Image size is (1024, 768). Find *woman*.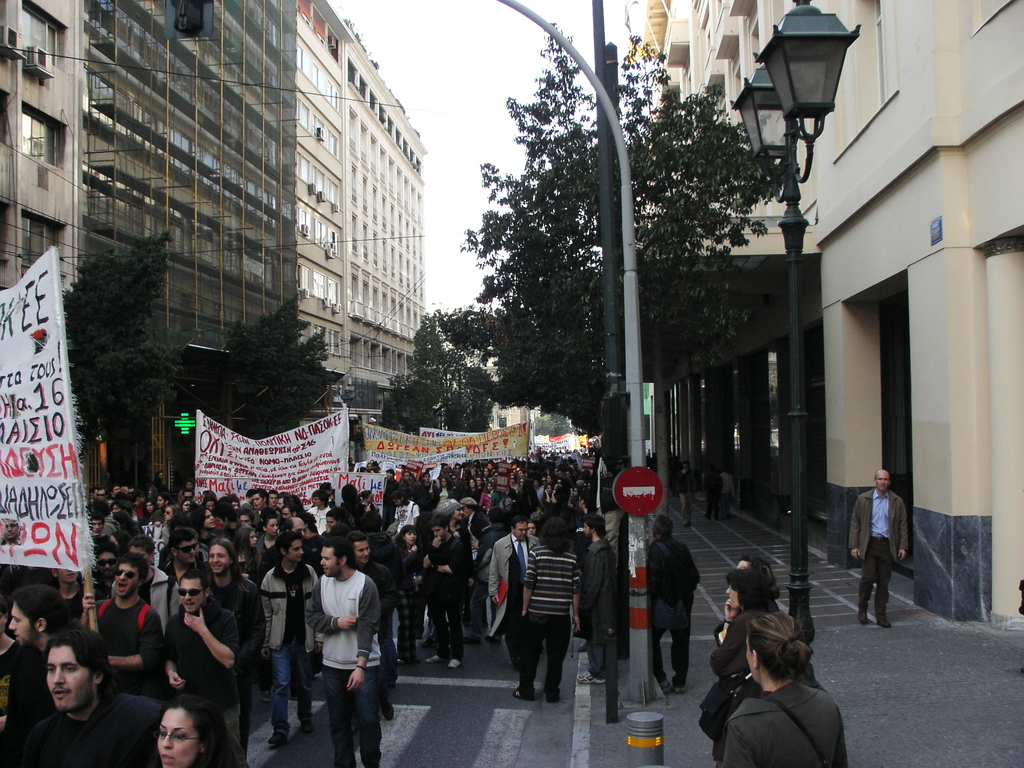
Rect(433, 476, 452, 502).
